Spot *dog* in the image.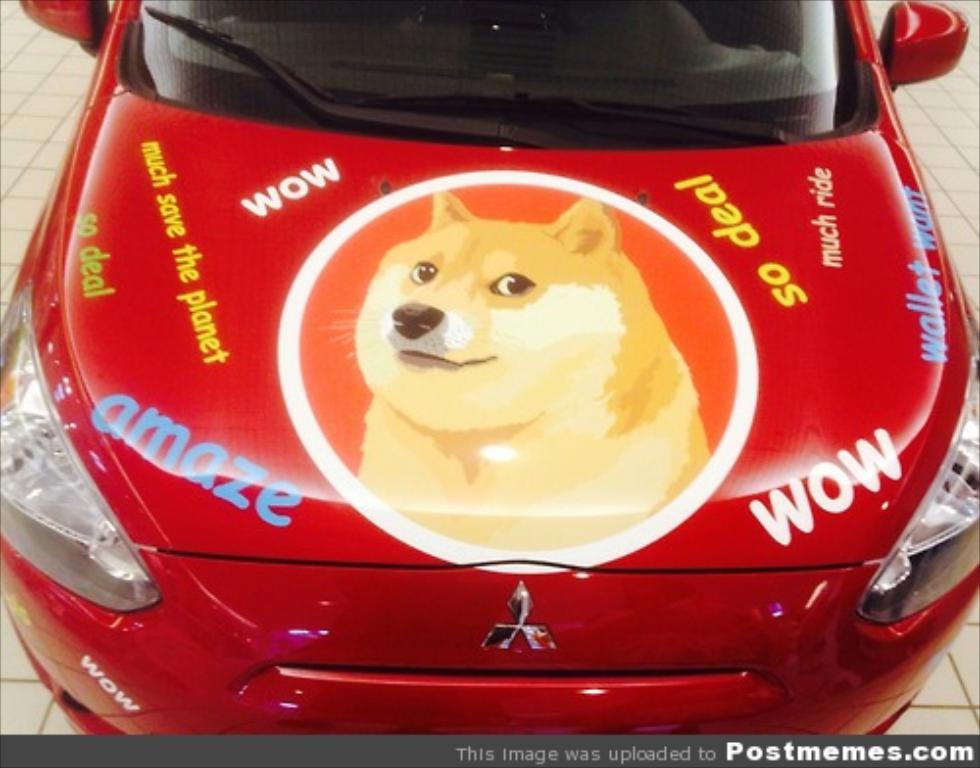
*dog* found at rect(353, 186, 715, 552).
